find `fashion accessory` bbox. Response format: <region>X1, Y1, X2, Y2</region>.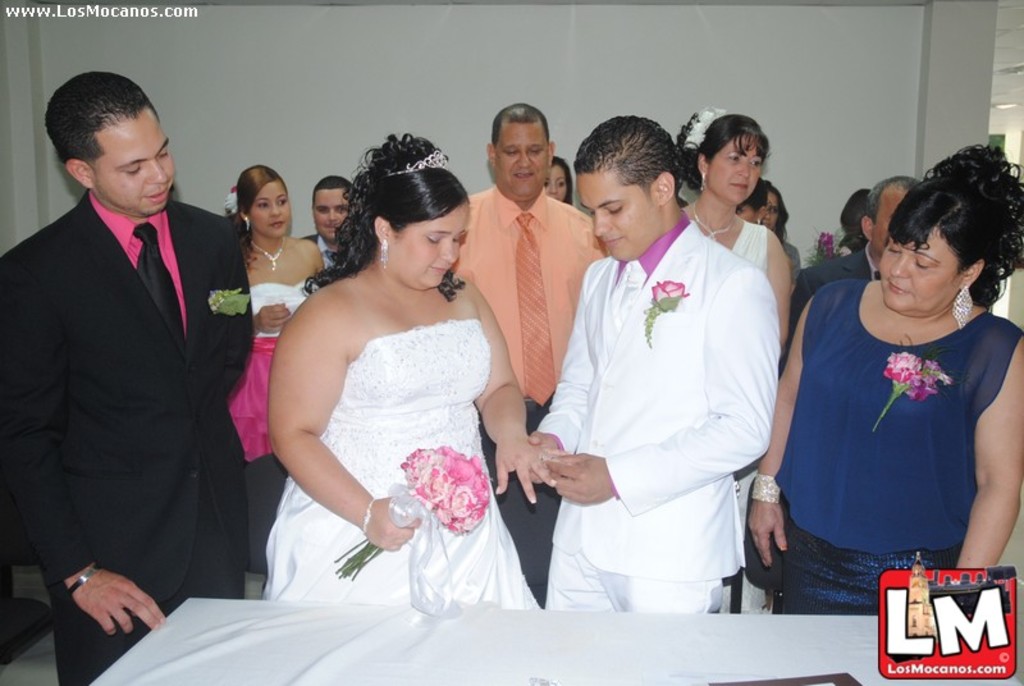
<region>63, 563, 101, 593</region>.
